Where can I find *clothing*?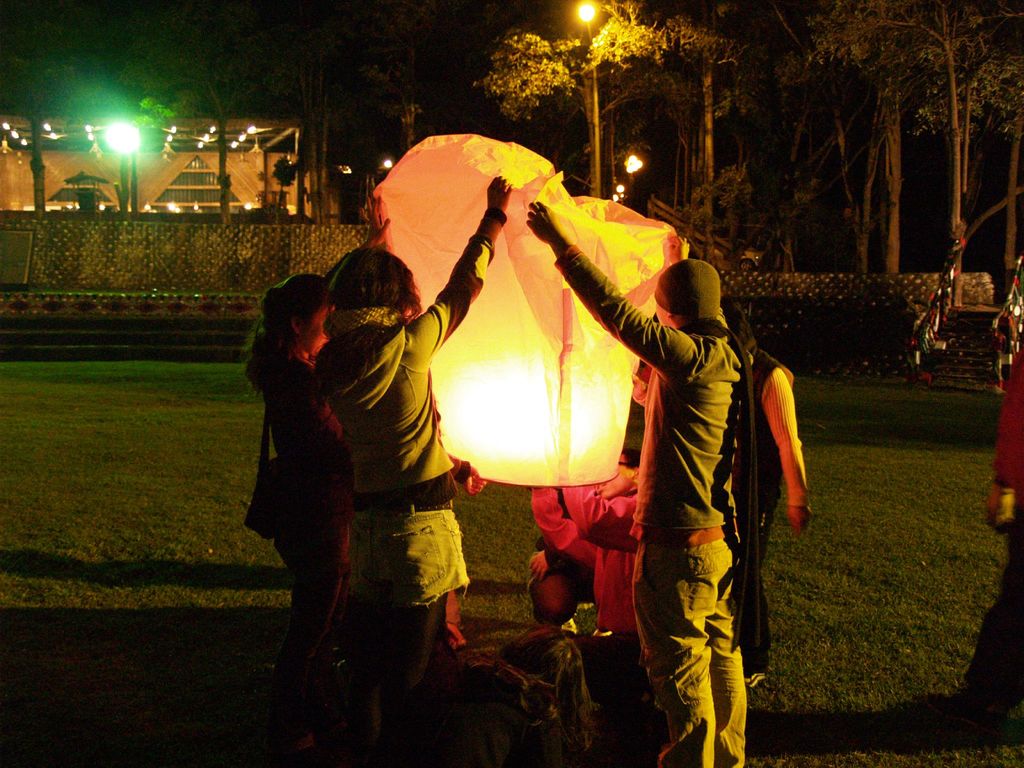
You can find it at x1=305 y1=233 x2=487 y2=614.
